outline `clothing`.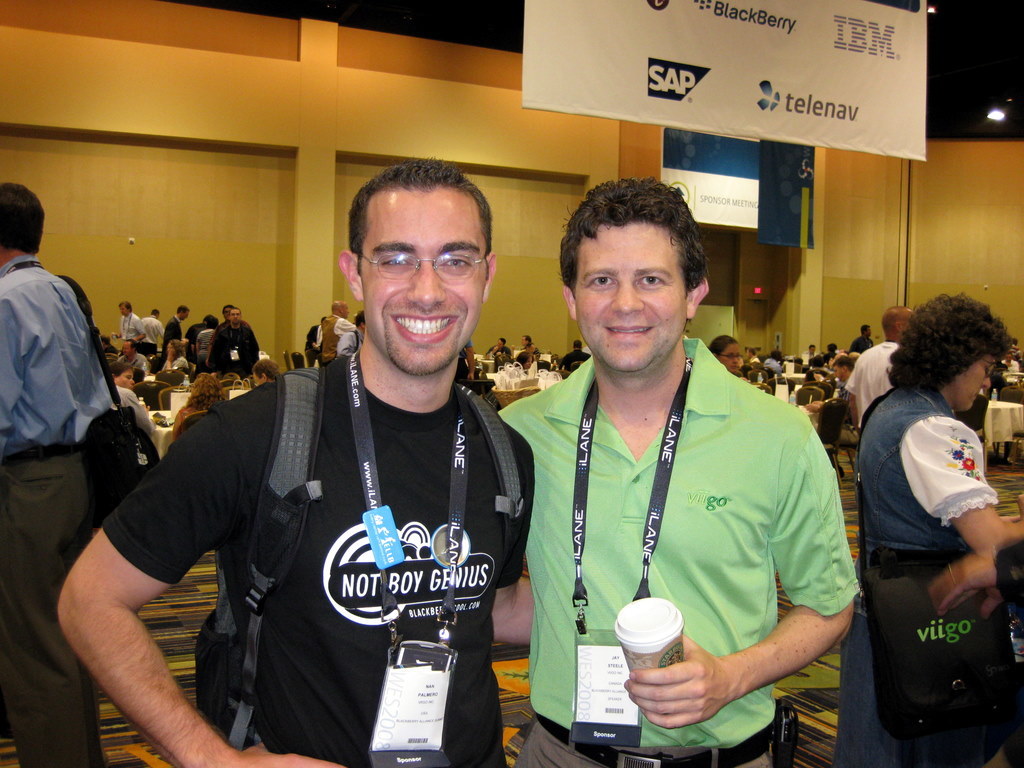
Outline: detection(121, 312, 141, 346).
